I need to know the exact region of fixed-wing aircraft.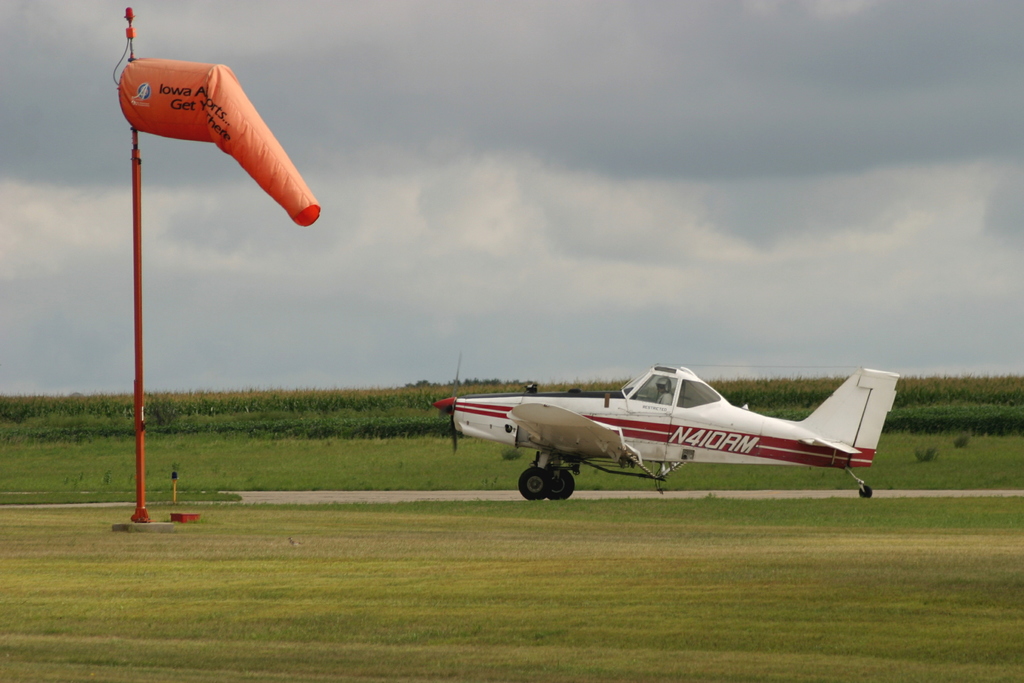
Region: l=420, t=363, r=906, b=509.
